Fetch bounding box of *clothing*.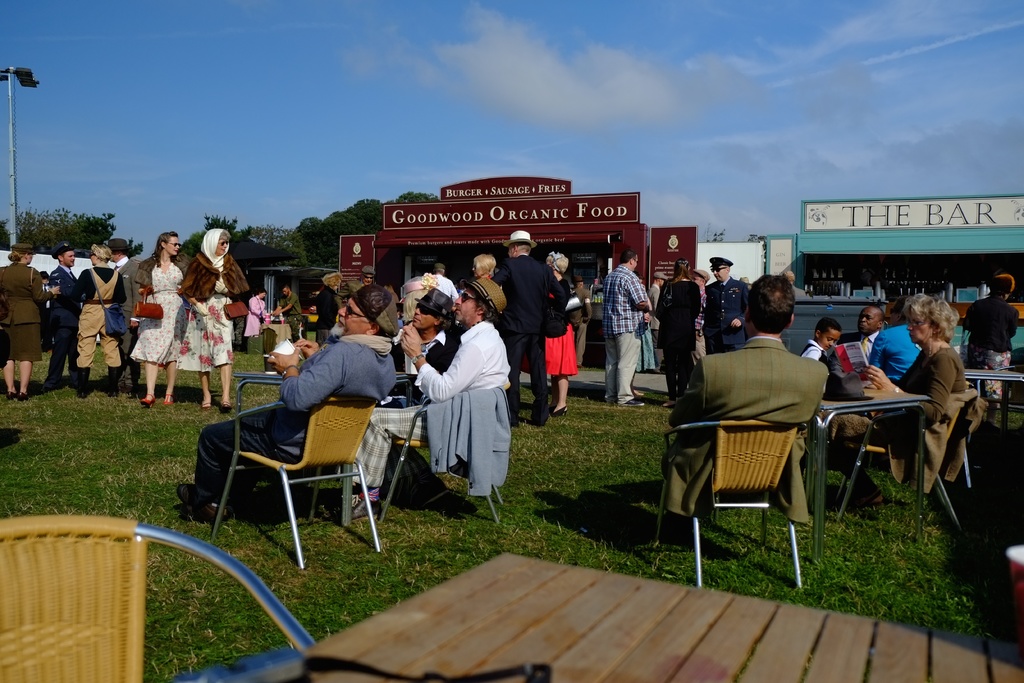
Bbox: BBox(544, 279, 578, 372).
